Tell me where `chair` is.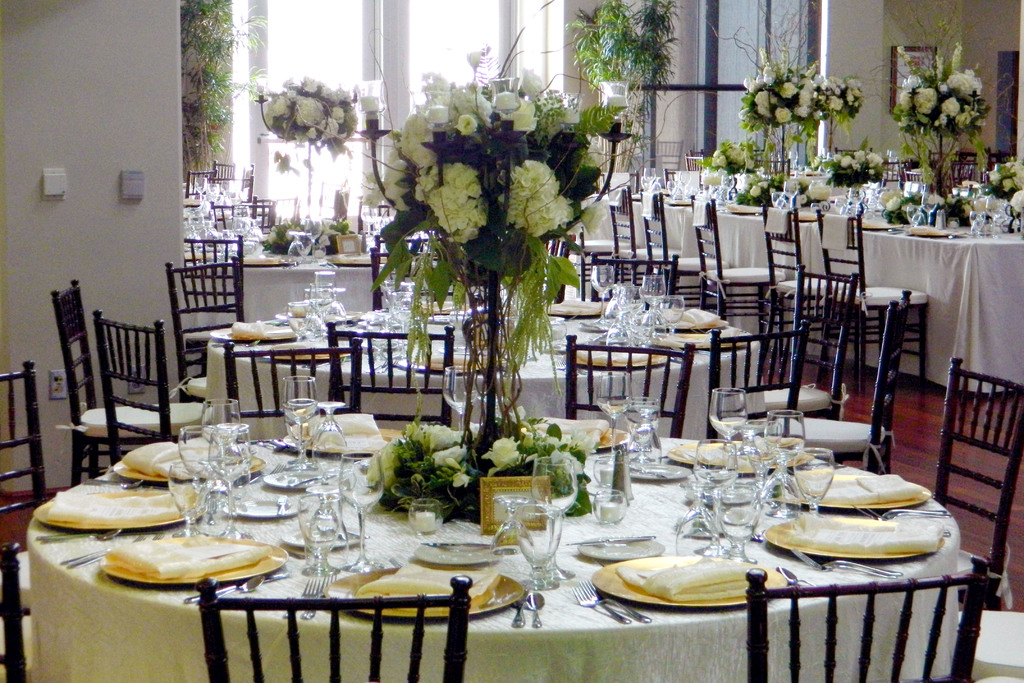
`chair` is at (955,607,1023,682).
